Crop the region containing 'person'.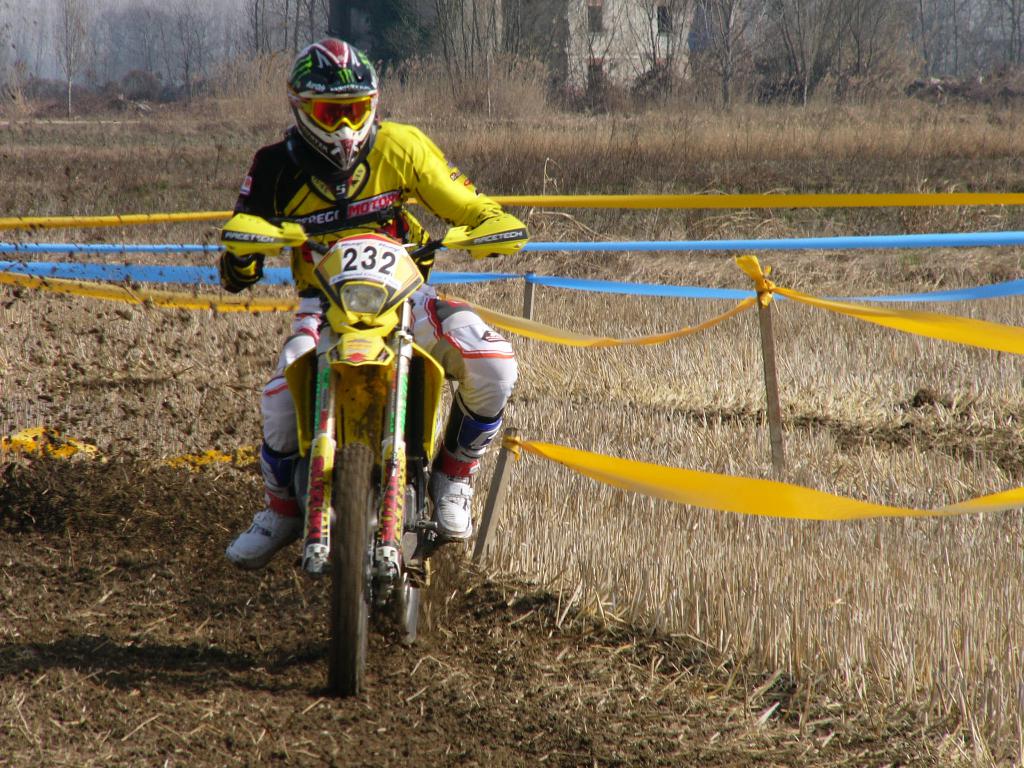
Crop region: locate(211, 28, 520, 574).
